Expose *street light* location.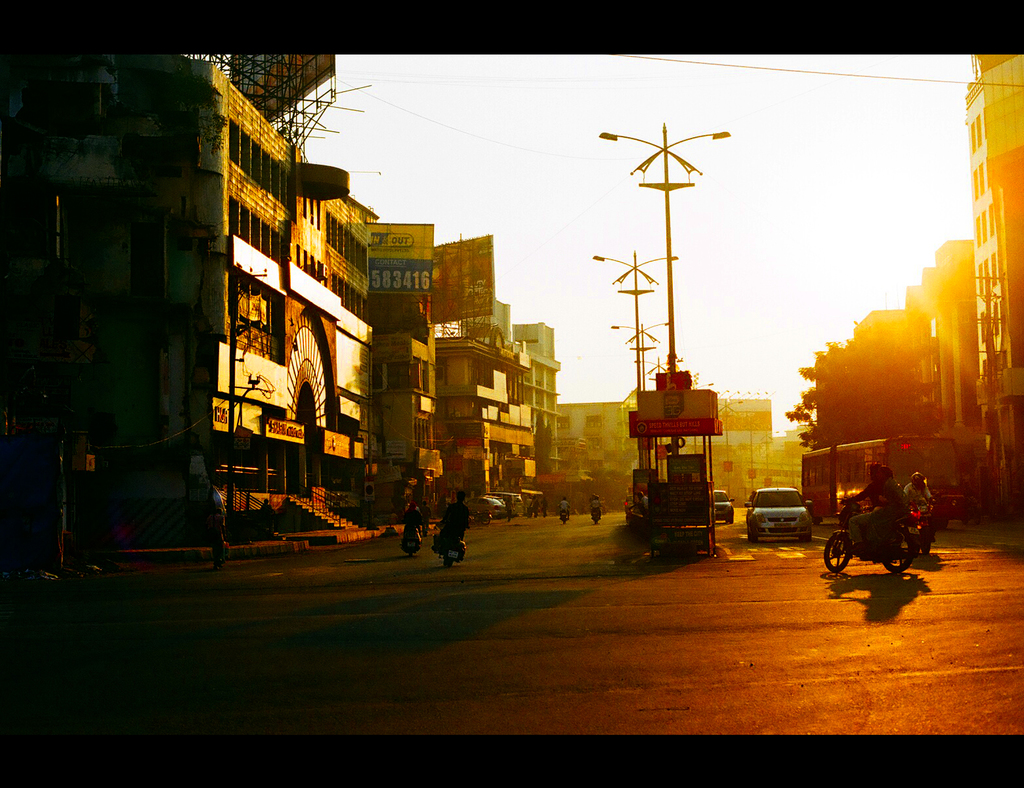
Exposed at rect(581, 246, 683, 473).
